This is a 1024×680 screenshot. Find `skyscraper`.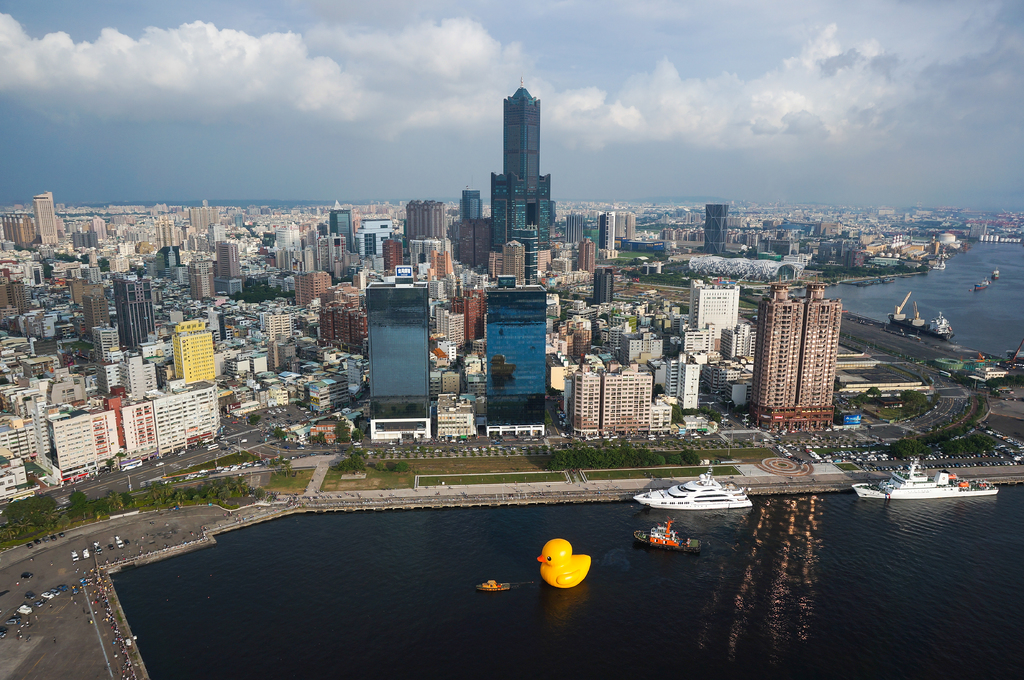
Bounding box: box=[288, 269, 327, 308].
